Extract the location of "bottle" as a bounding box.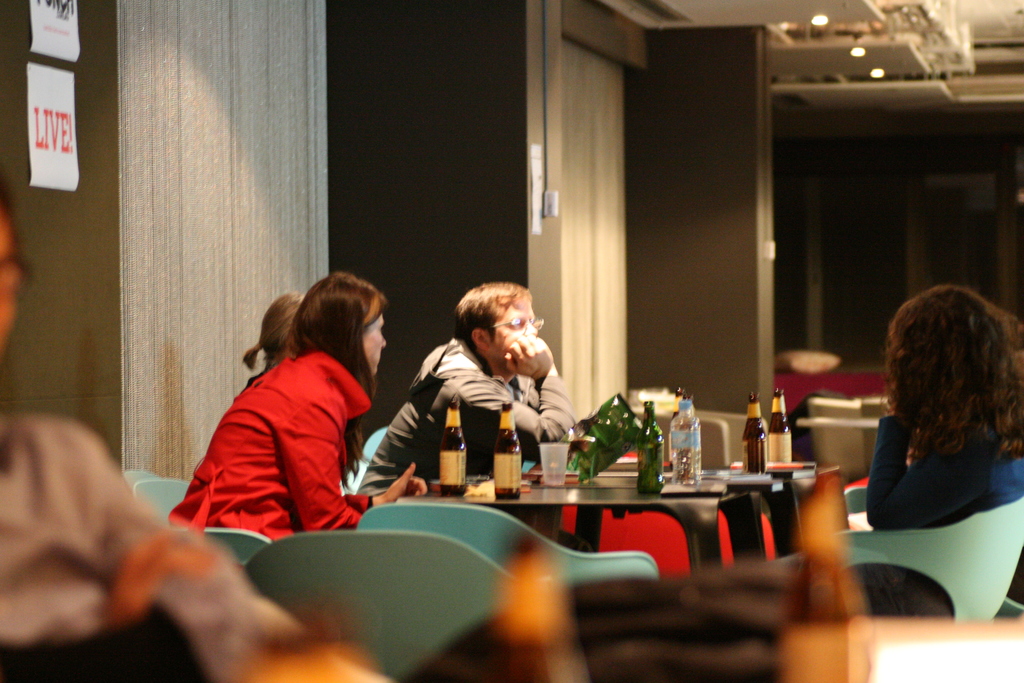
region(492, 401, 519, 498).
